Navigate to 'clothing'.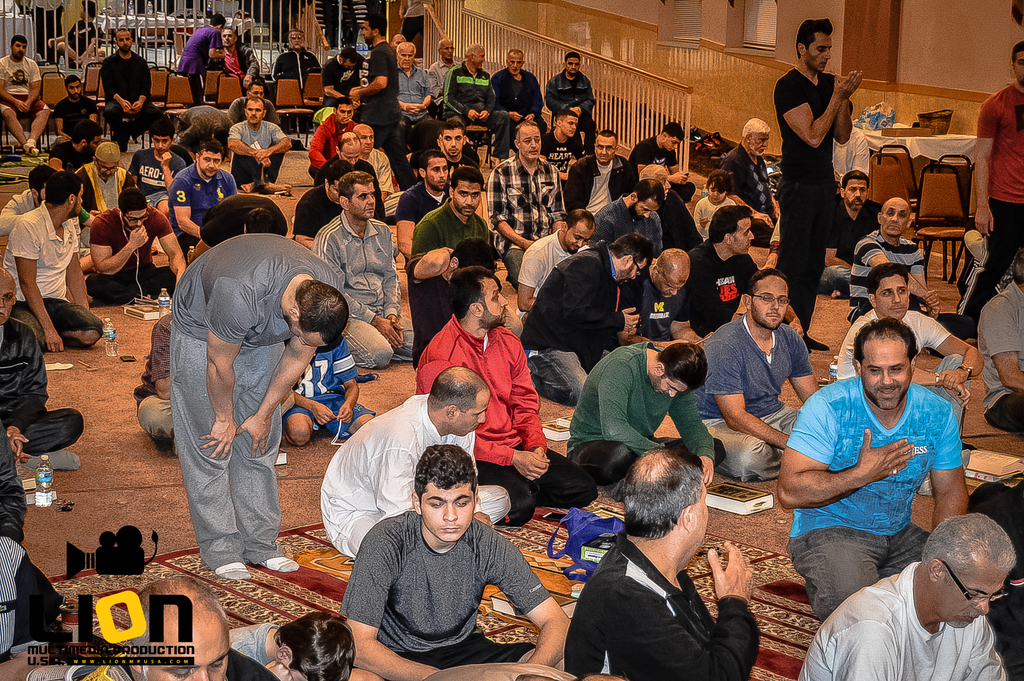
Navigation target: left=176, top=104, right=231, bottom=146.
